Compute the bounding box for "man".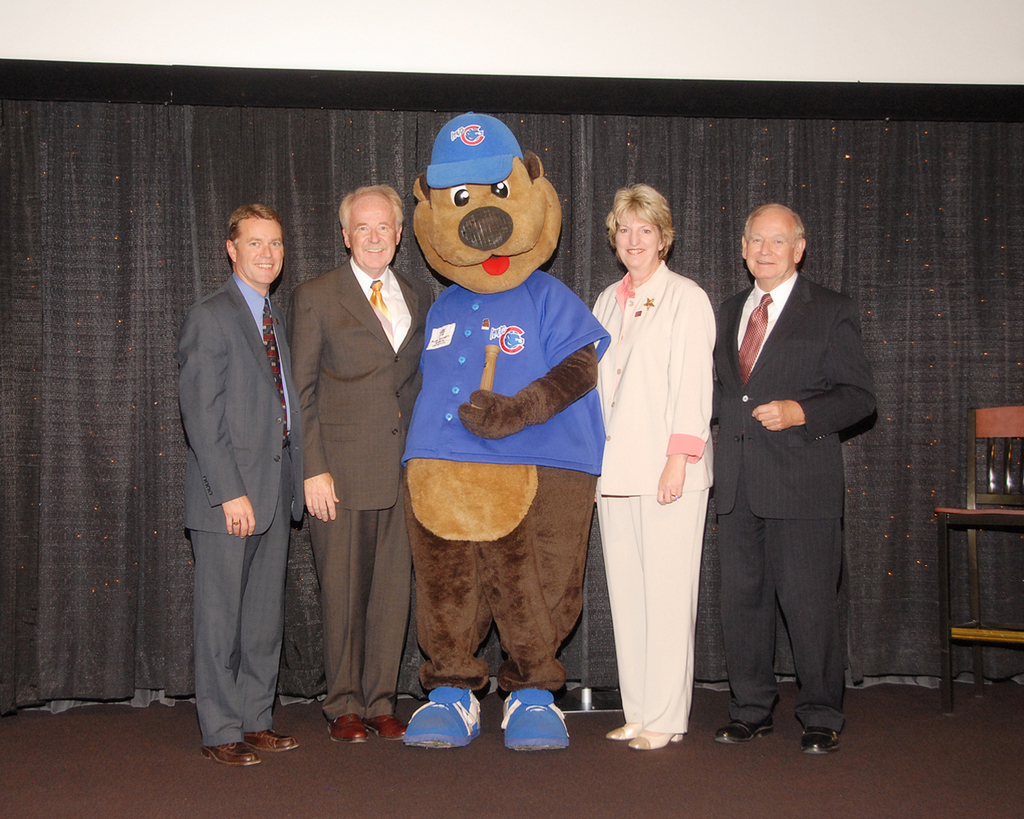
x1=292, y1=186, x2=439, y2=744.
